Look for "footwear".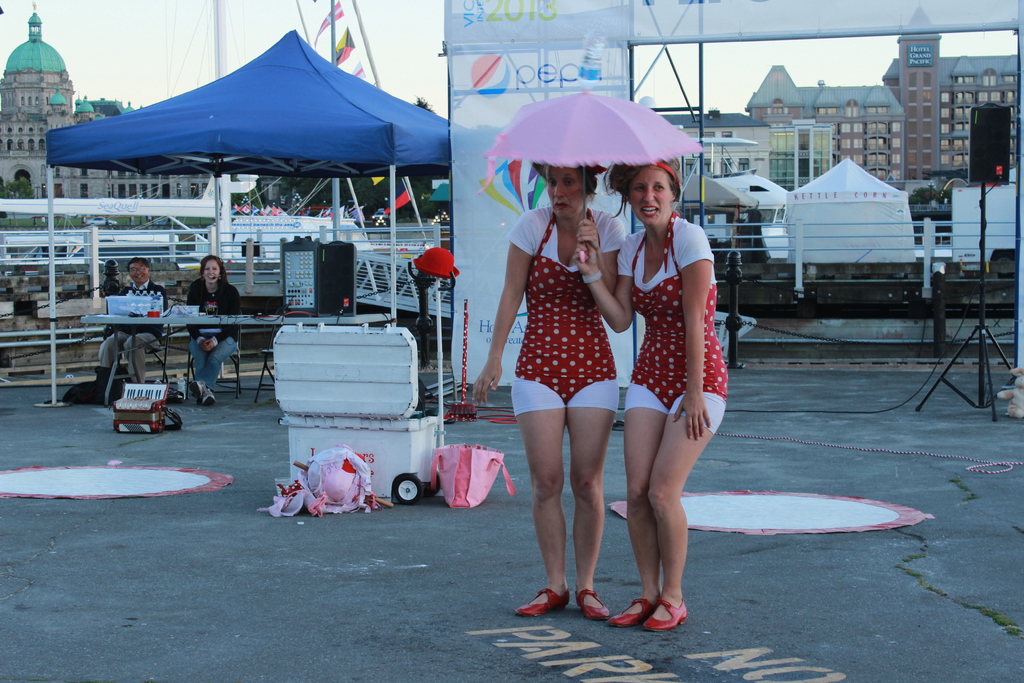
Found: (188, 377, 208, 400).
